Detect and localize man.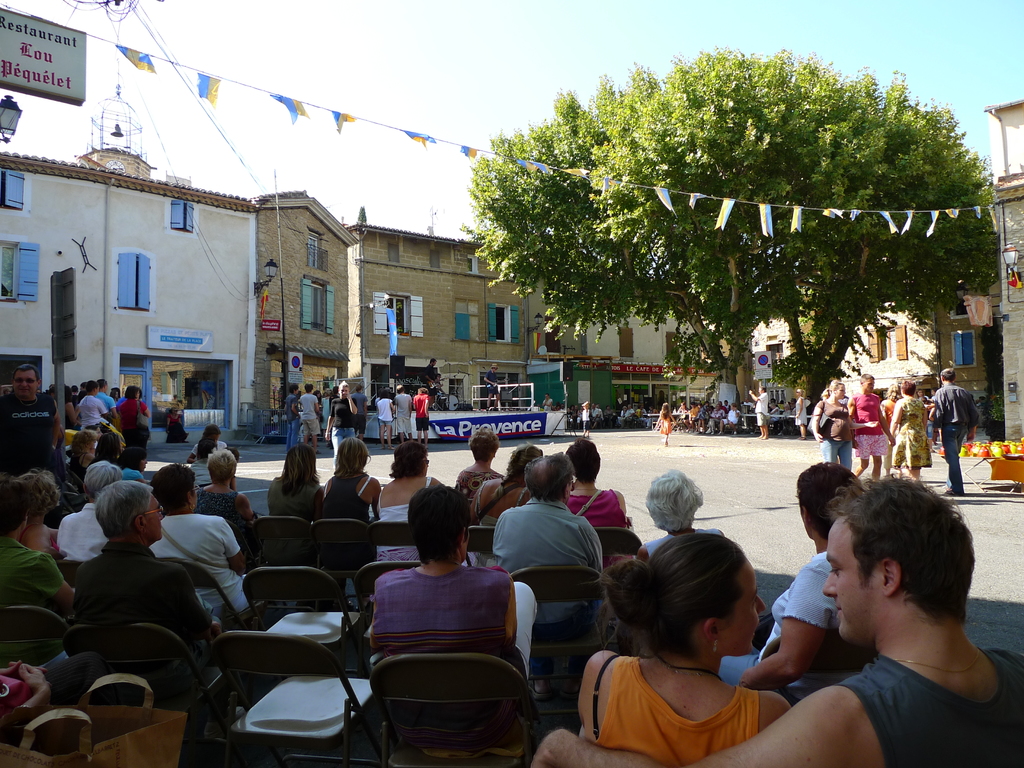
Localized at {"x1": 483, "y1": 365, "x2": 499, "y2": 412}.
